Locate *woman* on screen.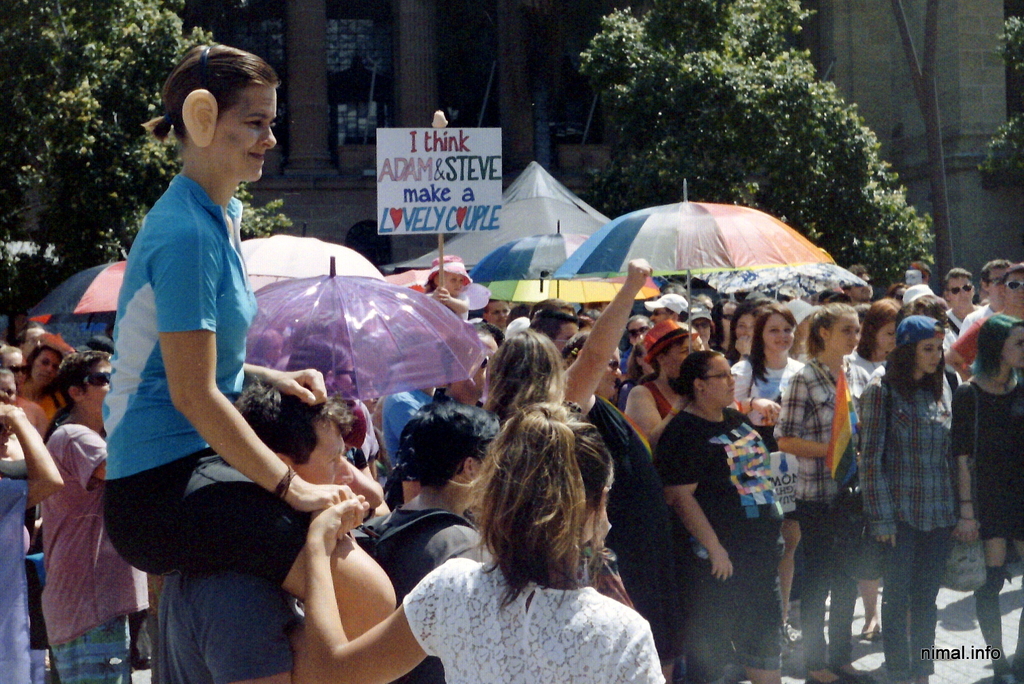
On screen at <bbox>772, 302, 881, 683</bbox>.
